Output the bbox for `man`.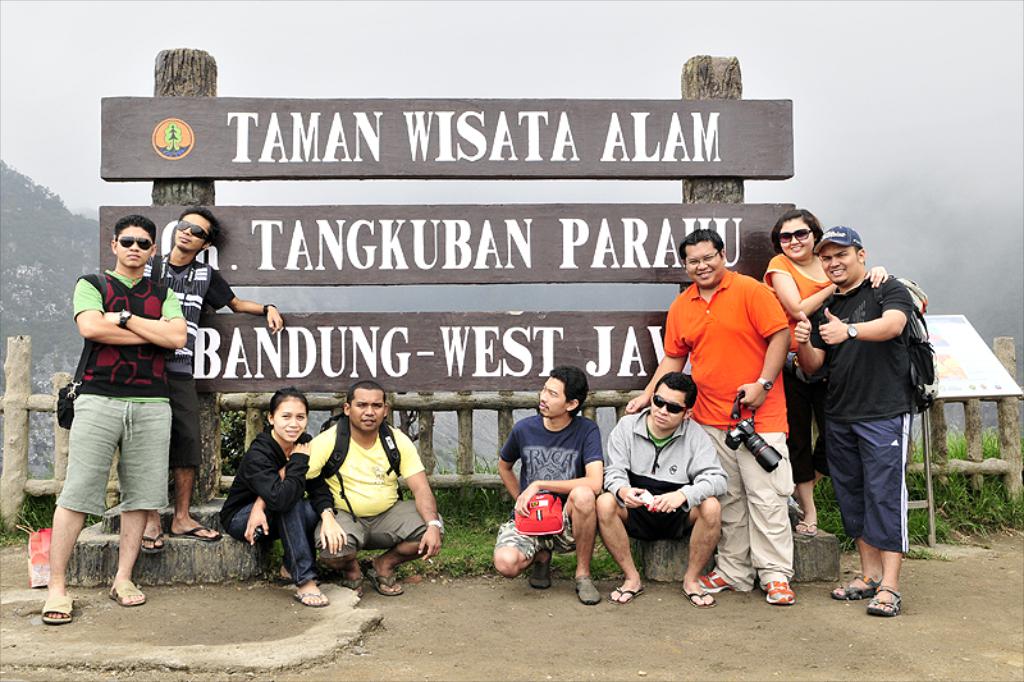
58, 210, 189, 630.
